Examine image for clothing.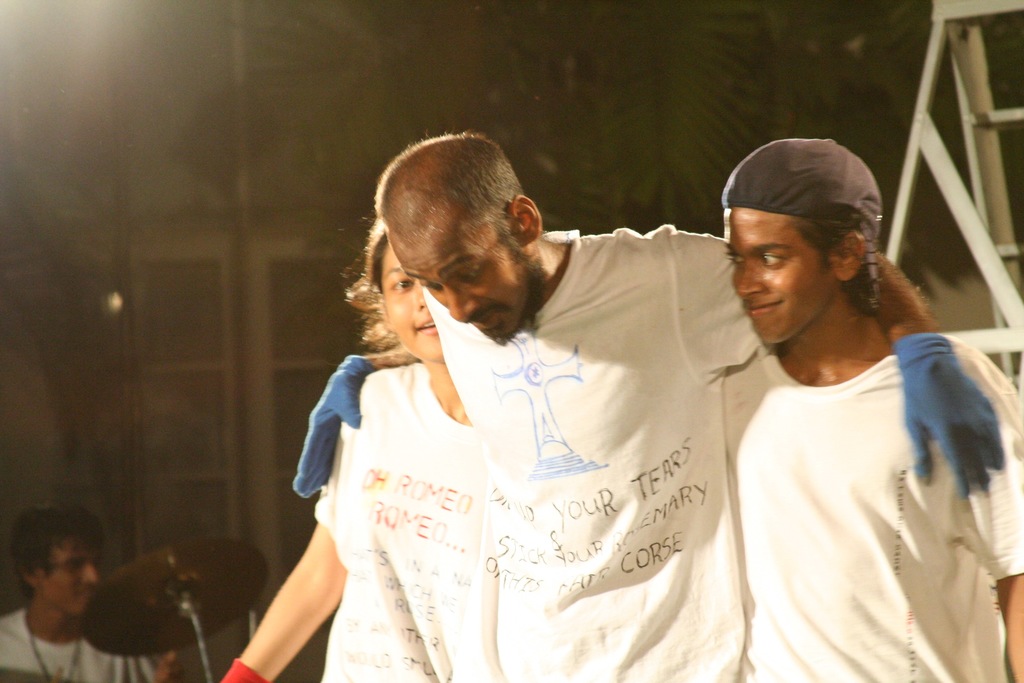
Examination result: detection(0, 605, 159, 682).
